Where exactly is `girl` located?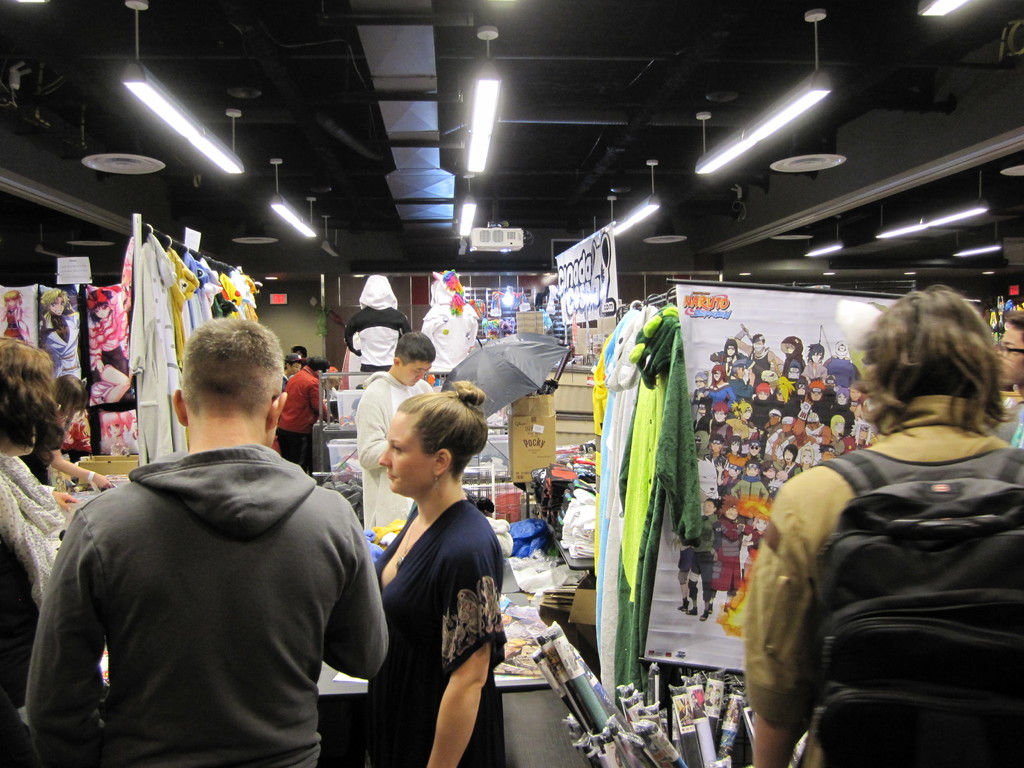
Its bounding box is BBox(86, 288, 128, 403).
